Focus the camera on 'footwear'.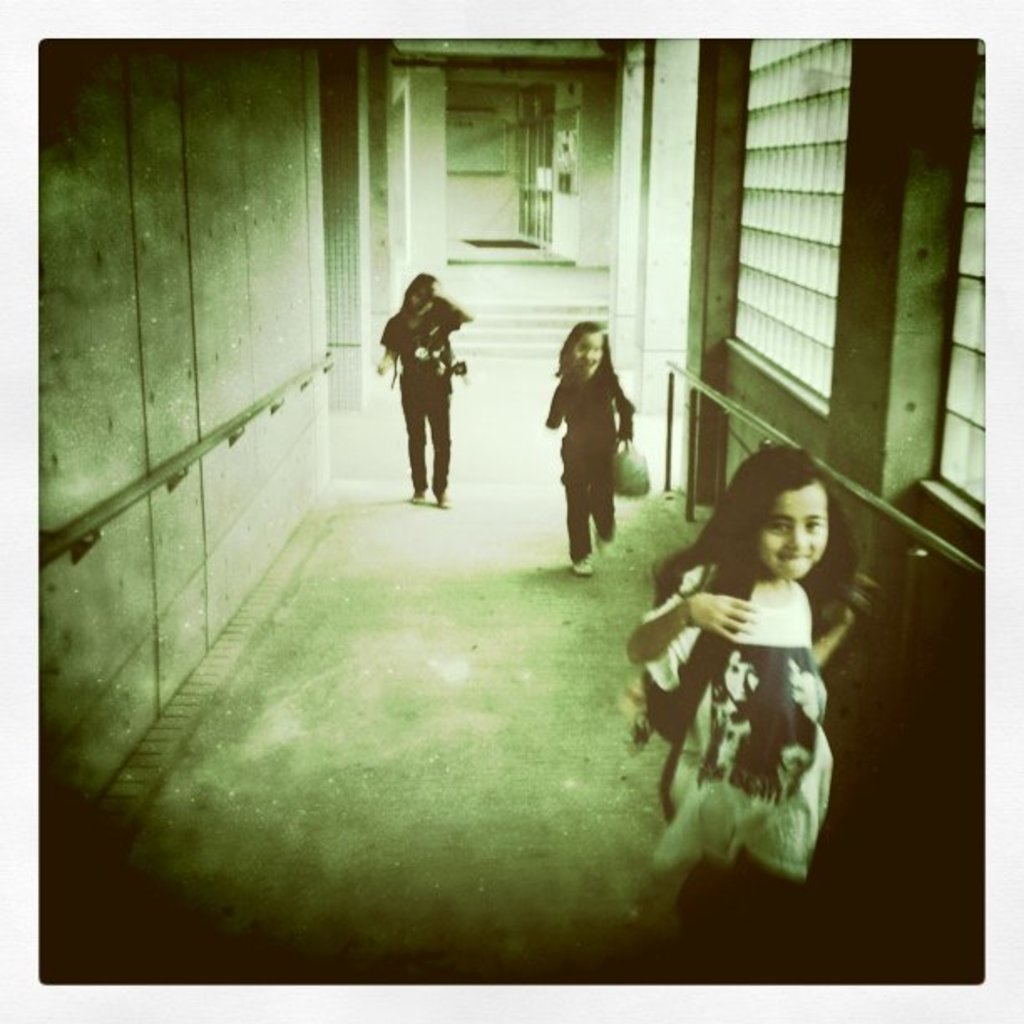
Focus region: bbox=[410, 490, 422, 500].
